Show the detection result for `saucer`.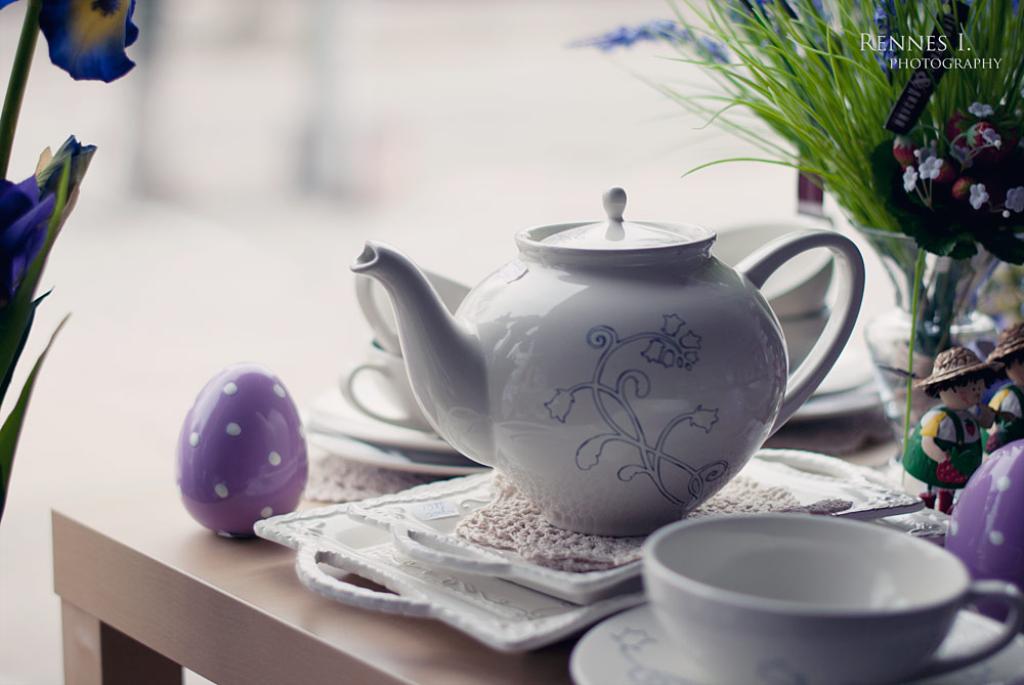
565:603:1023:684.
